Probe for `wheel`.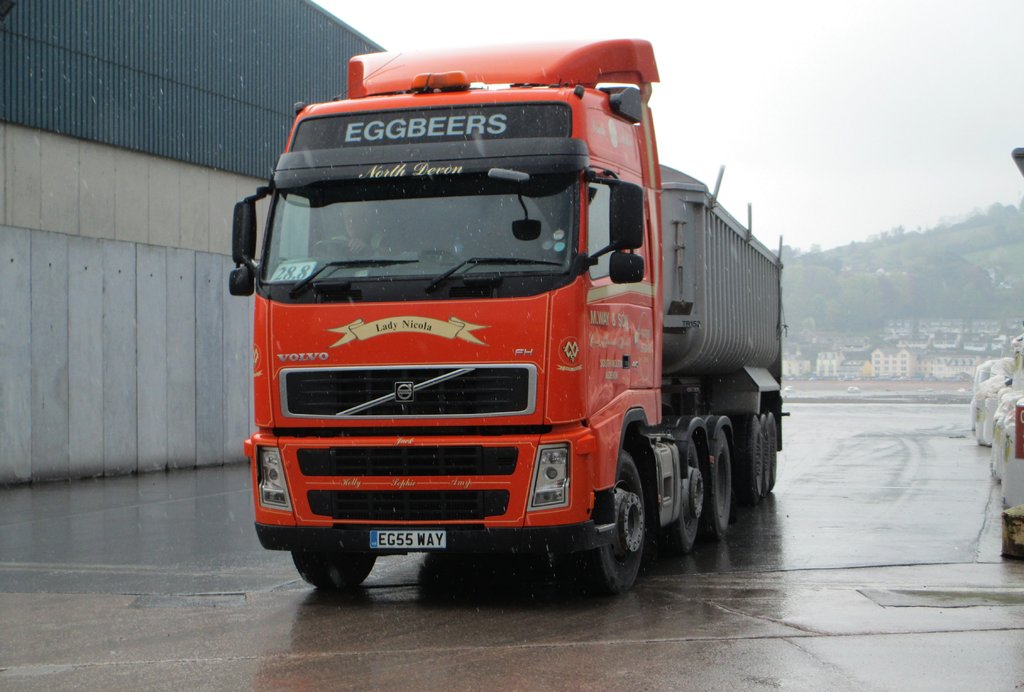
Probe result: x1=762, y1=414, x2=780, y2=487.
